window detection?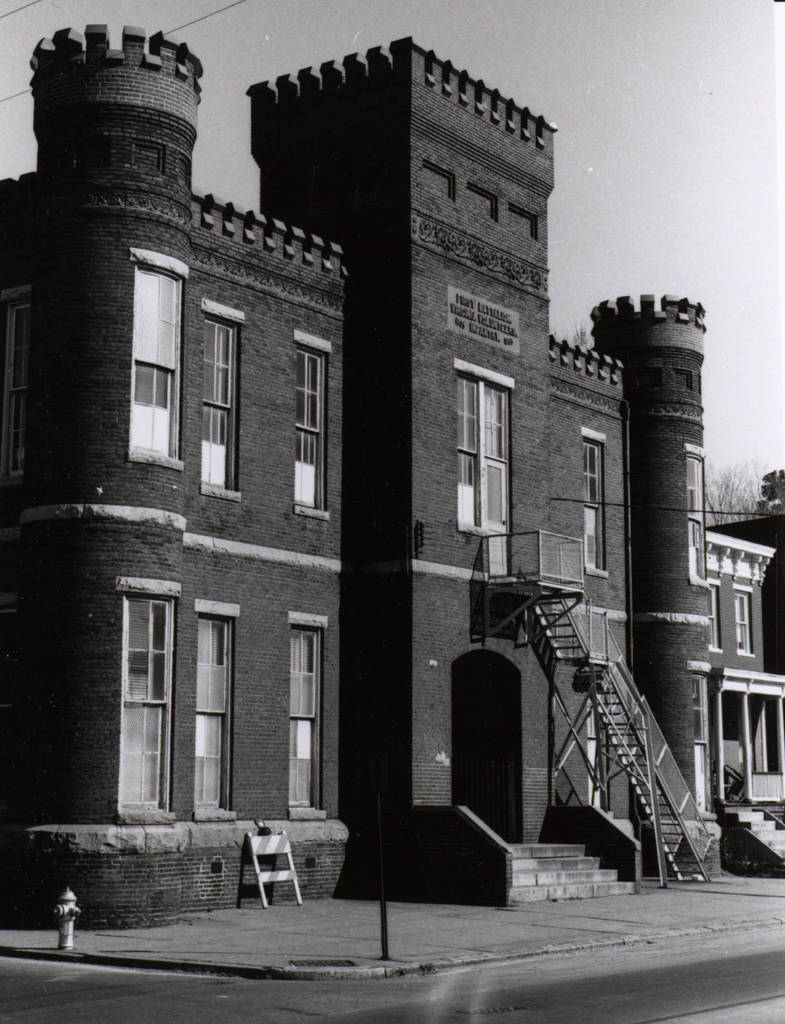
(124, 265, 183, 463)
